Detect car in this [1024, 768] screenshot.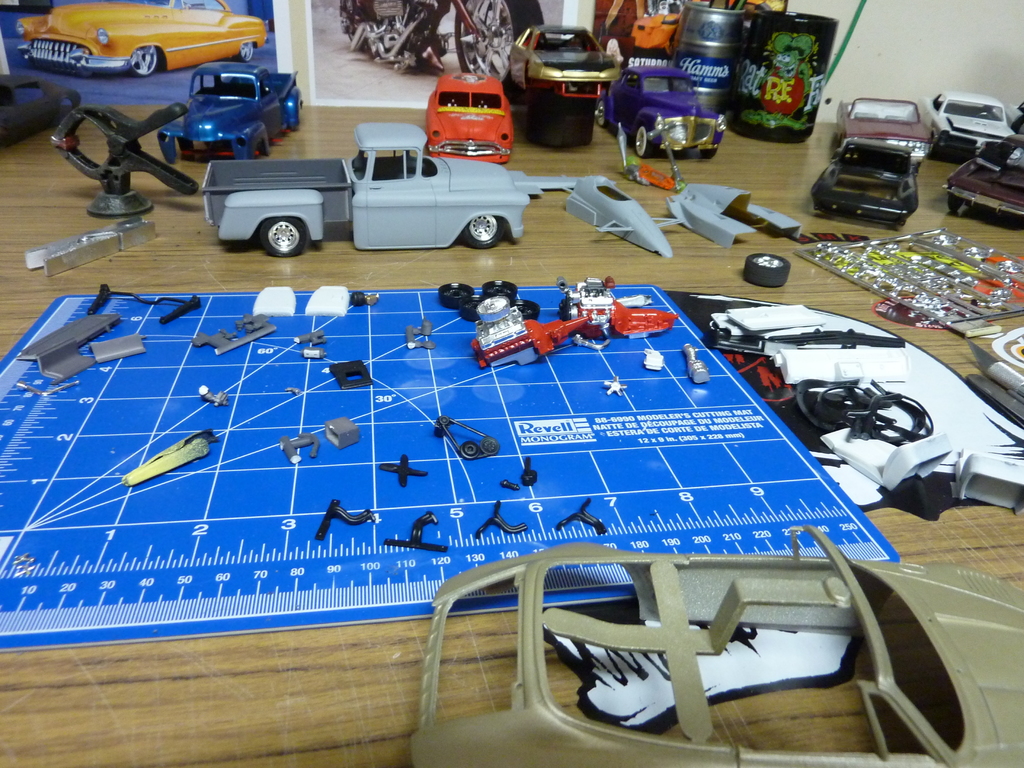
Detection: (left=826, top=98, right=931, bottom=171).
